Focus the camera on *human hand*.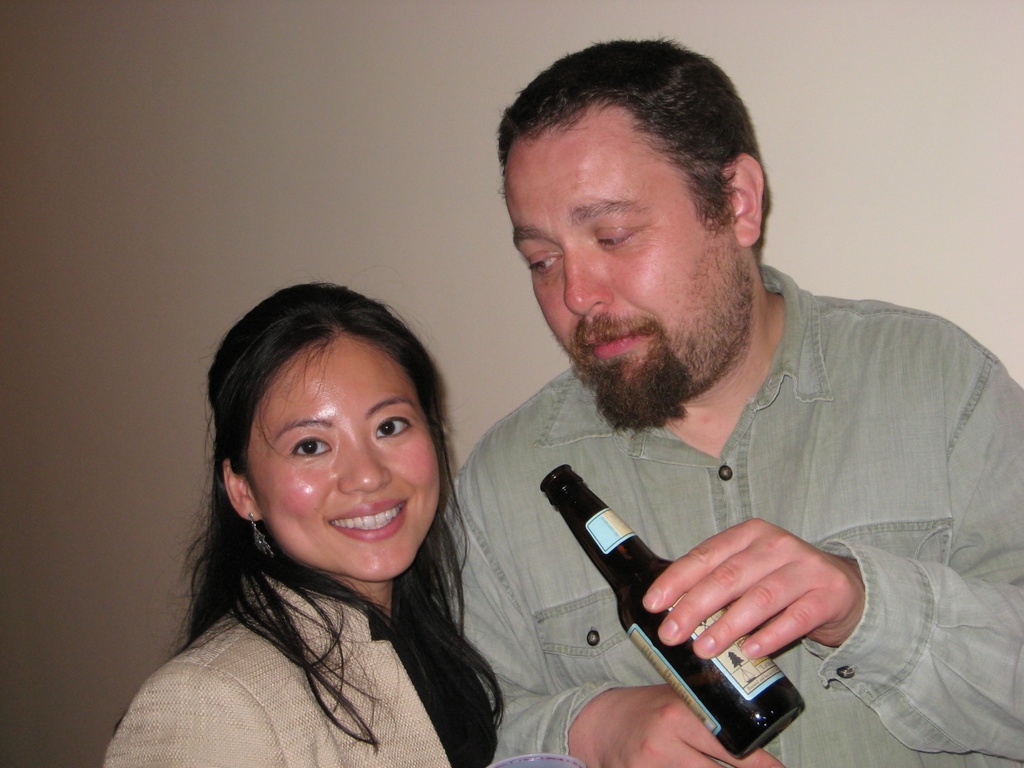
Focus region: region(594, 679, 788, 767).
